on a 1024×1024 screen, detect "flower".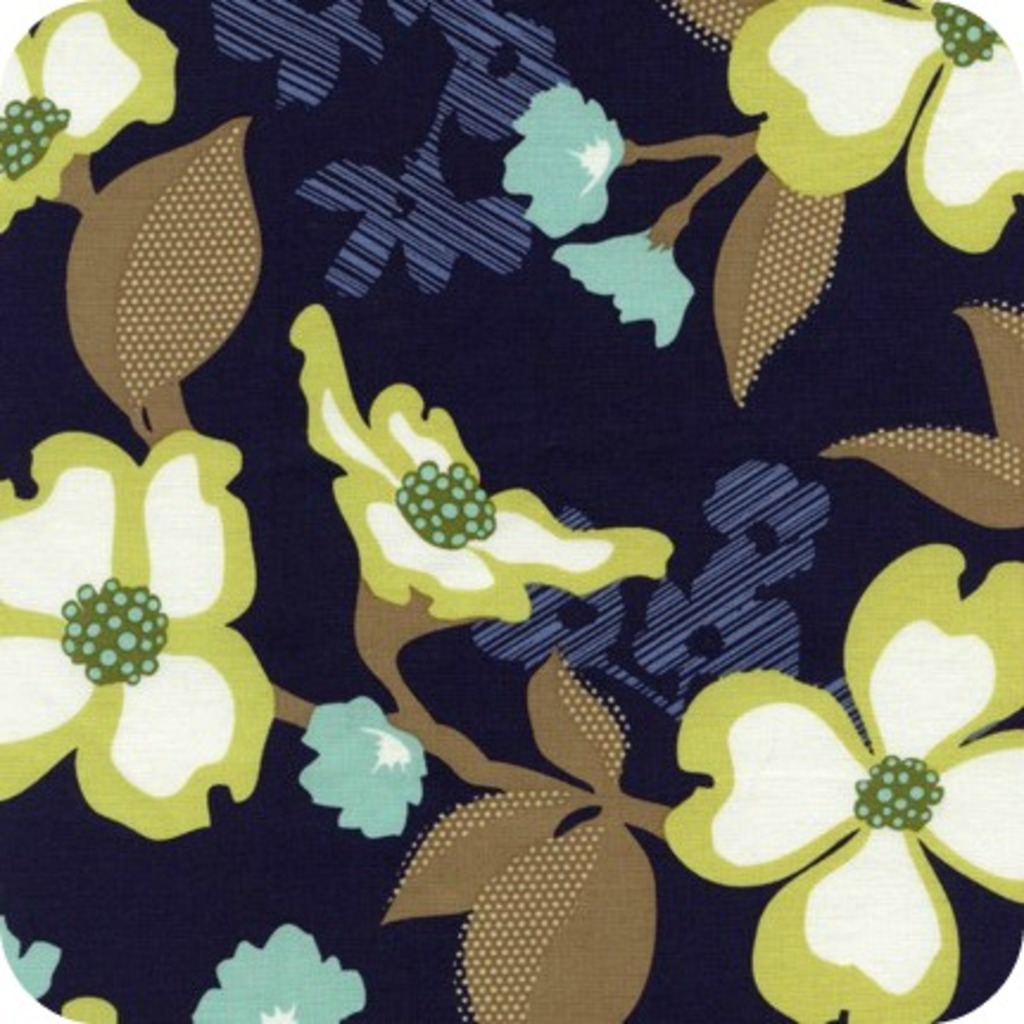
283, 349, 660, 651.
